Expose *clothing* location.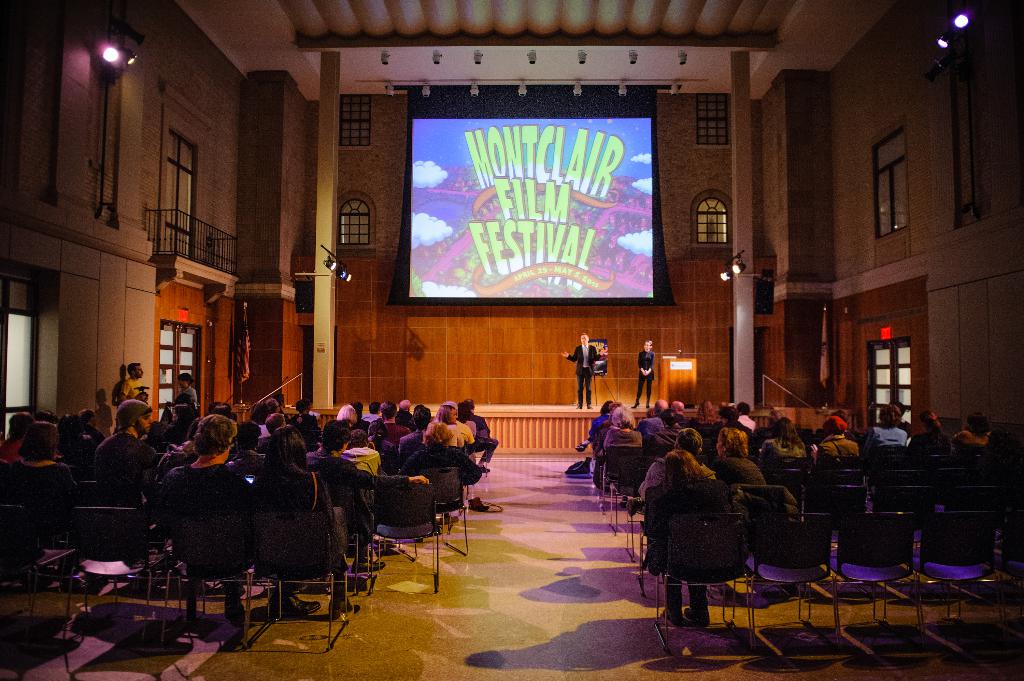
Exposed at <box>955,417,988,442</box>.
